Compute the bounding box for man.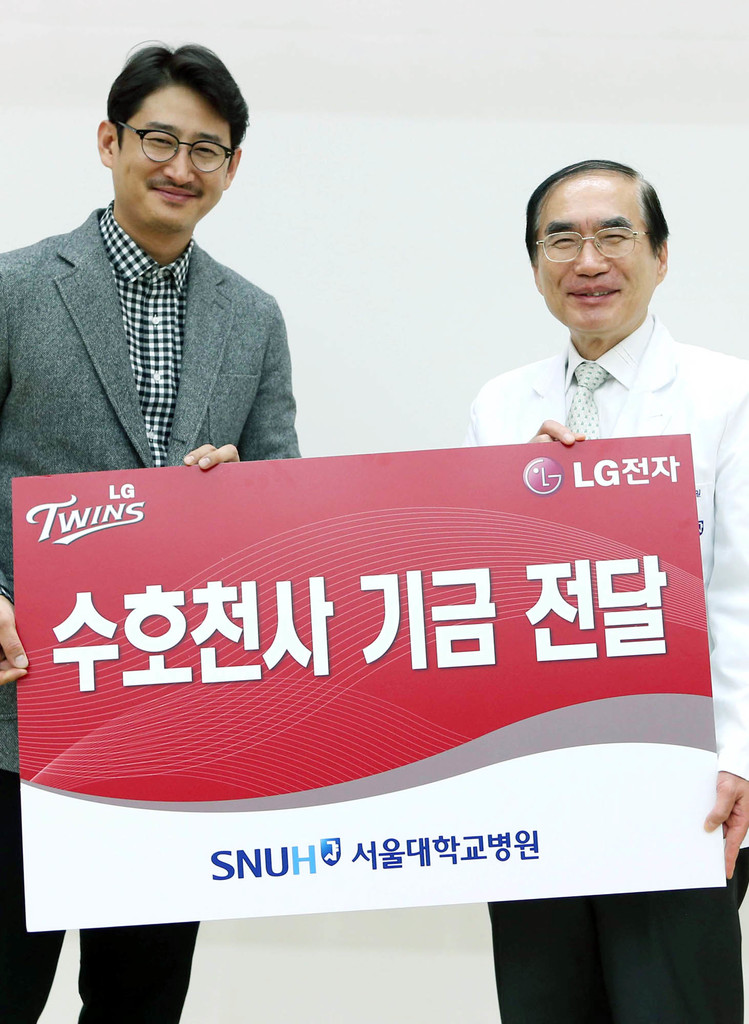
bbox(0, 38, 302, 1018).
